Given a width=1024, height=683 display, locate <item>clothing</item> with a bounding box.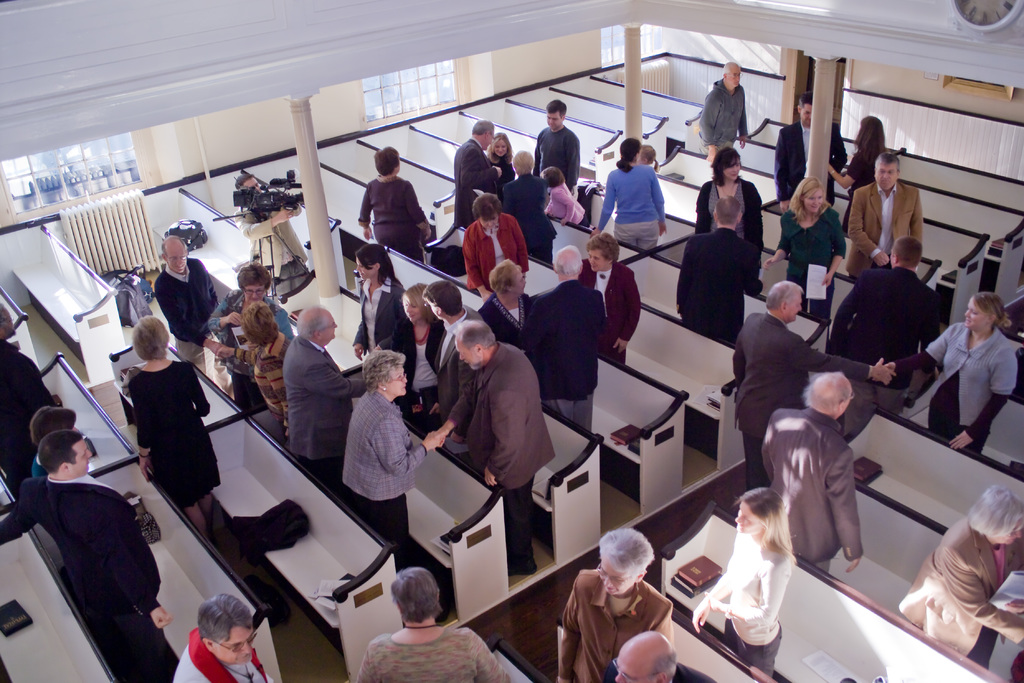
Located: bbox(584, 258, 643, 365).
